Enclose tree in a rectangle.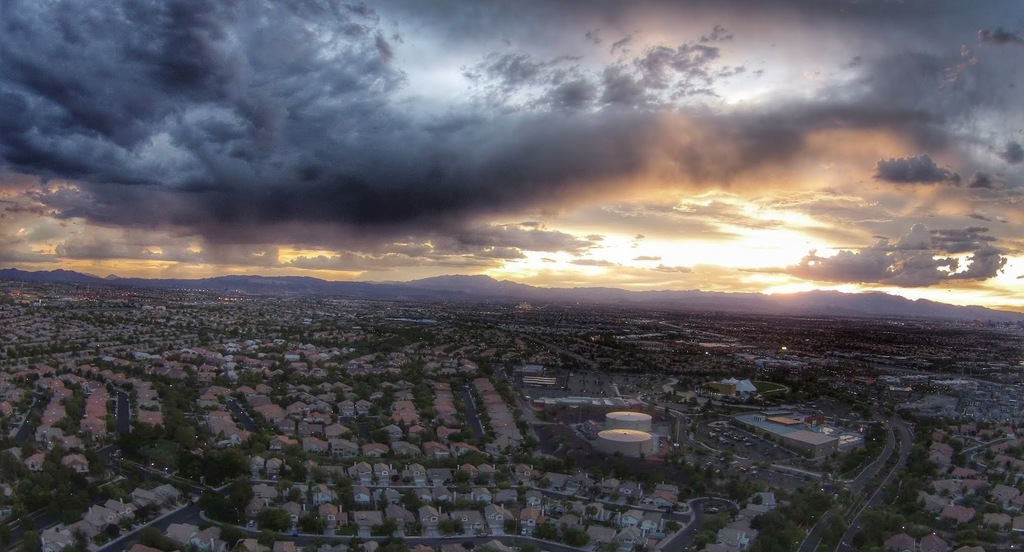
<bbox>422, 431, 437, 440</bbox>.
